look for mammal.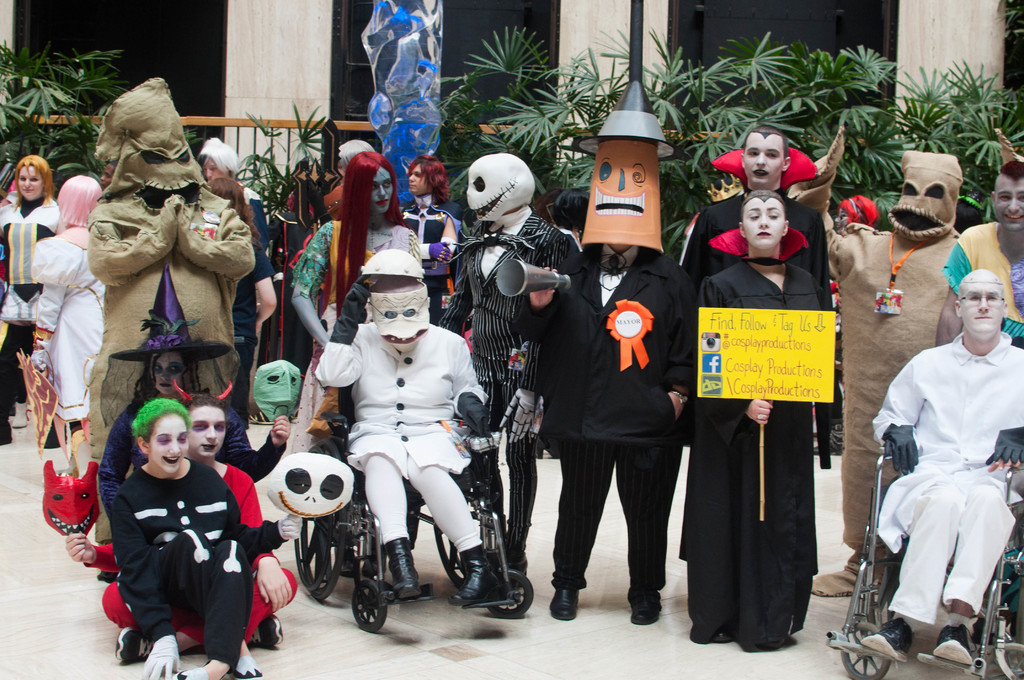
Found: locate(545, 168, 700, 598).
